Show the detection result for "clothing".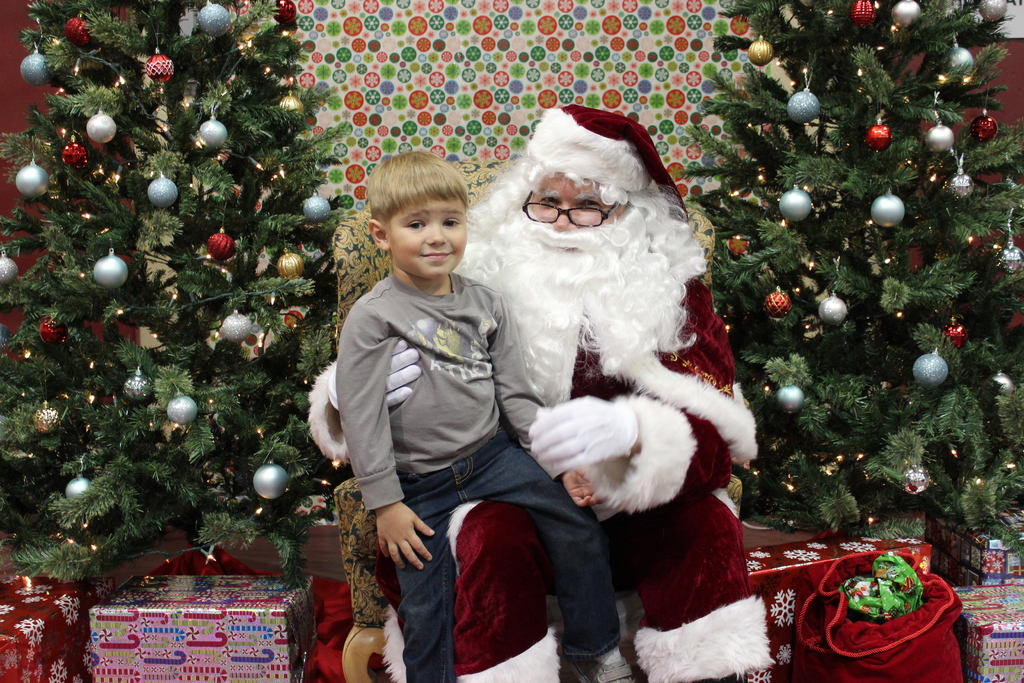
[306,280,781,682].
